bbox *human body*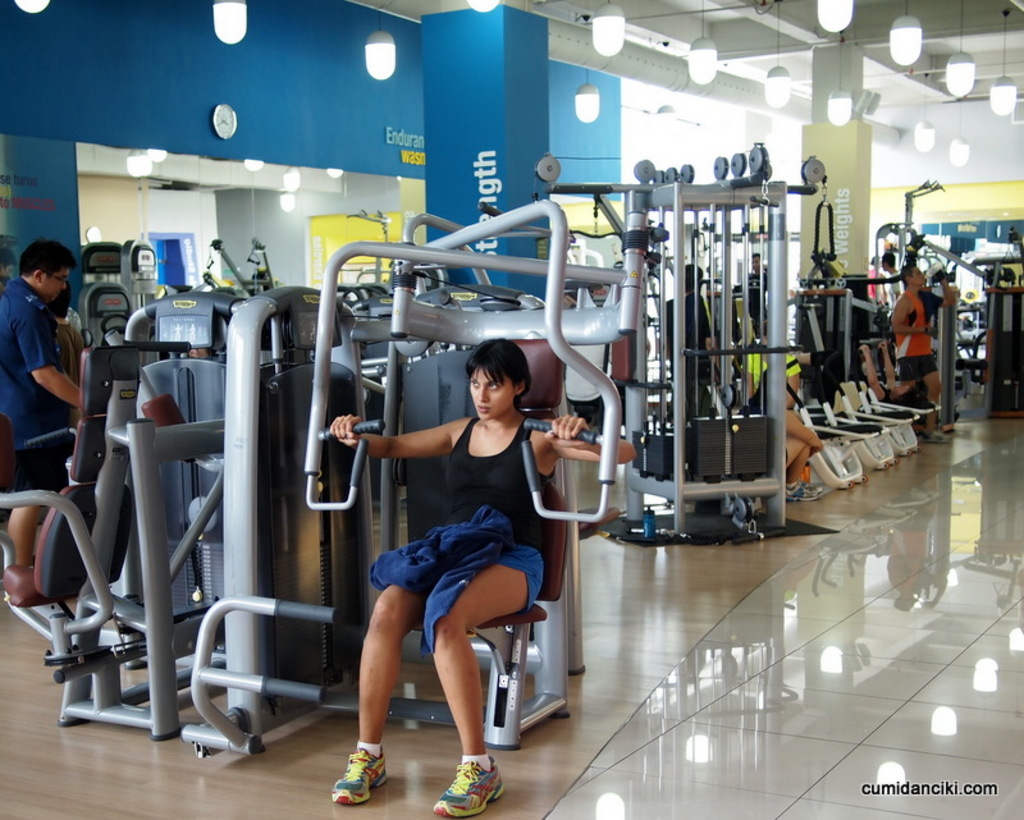
box(892, 266, 956, 441)
